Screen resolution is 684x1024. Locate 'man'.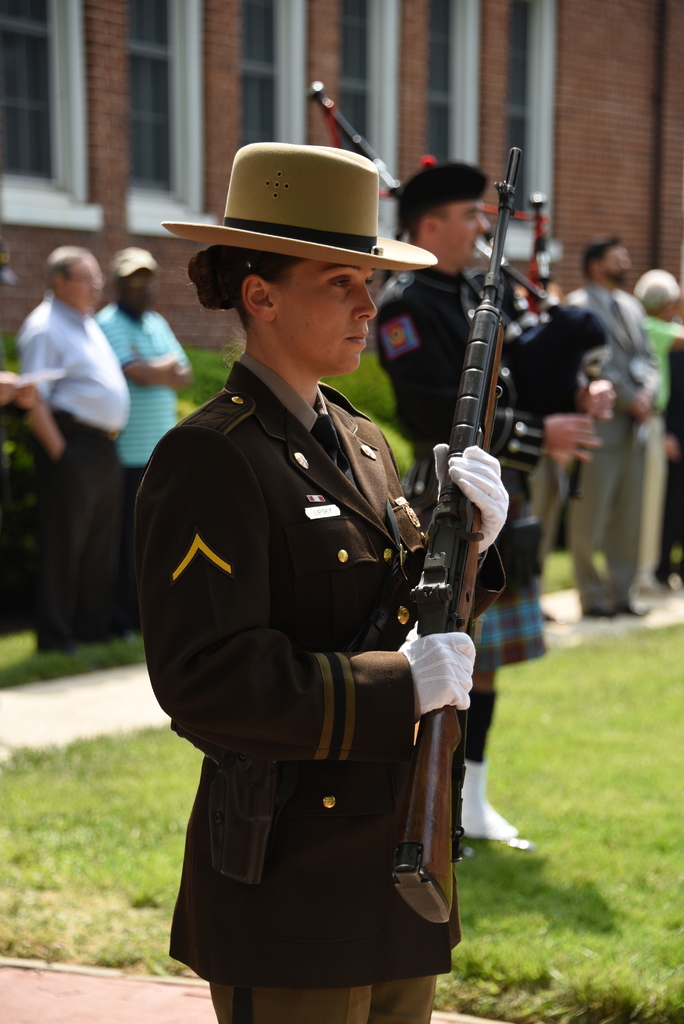
[20, 240, 149, 659].
